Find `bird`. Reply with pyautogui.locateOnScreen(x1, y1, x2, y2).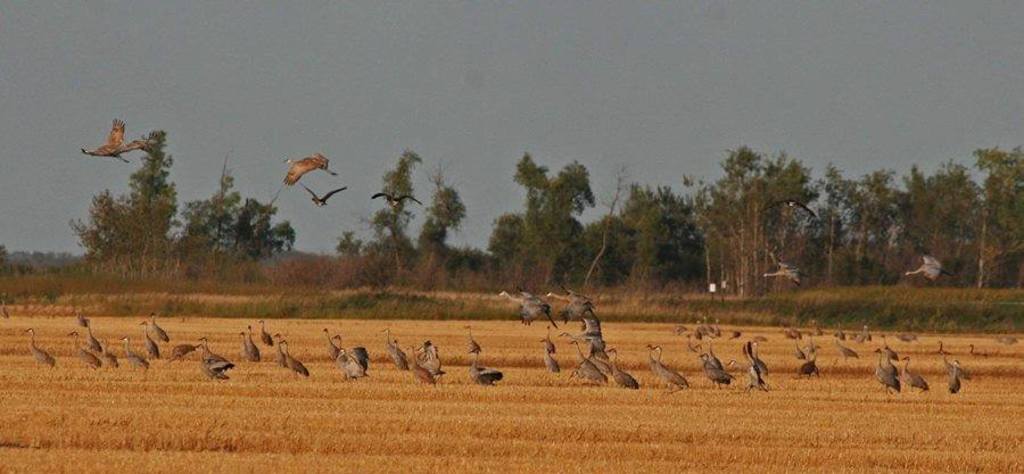
pyautogui.locateOnScreen(676, 310, 727, 349).
